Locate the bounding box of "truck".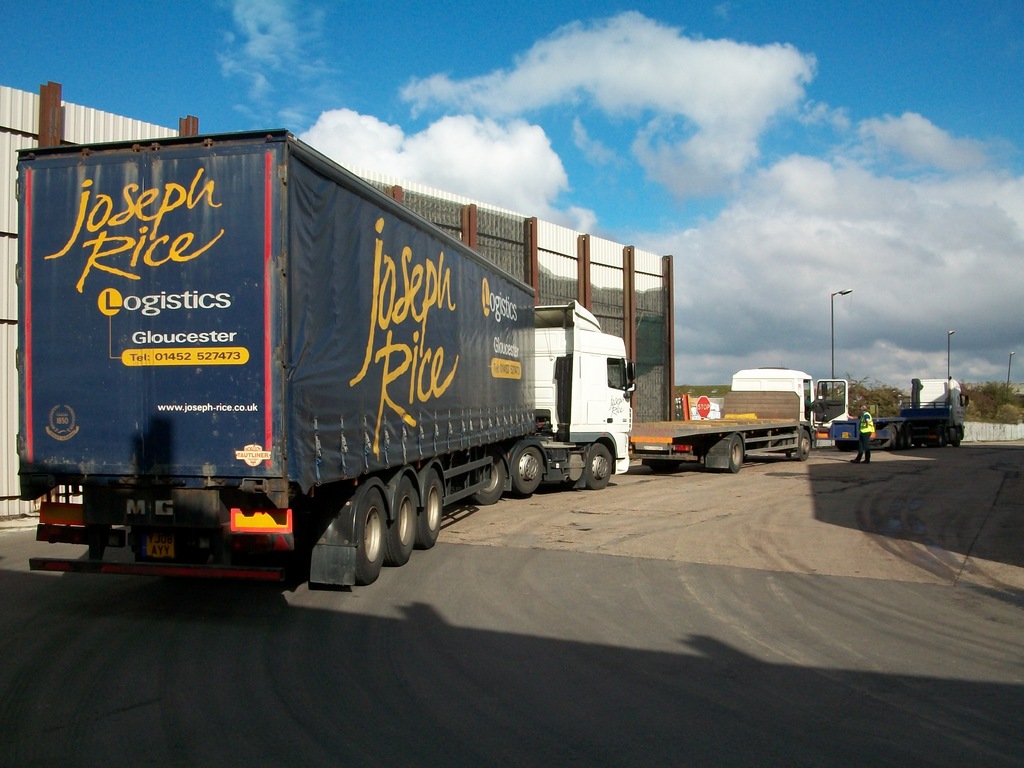
Bounding box: Rect(814, 367, 972, 451).
